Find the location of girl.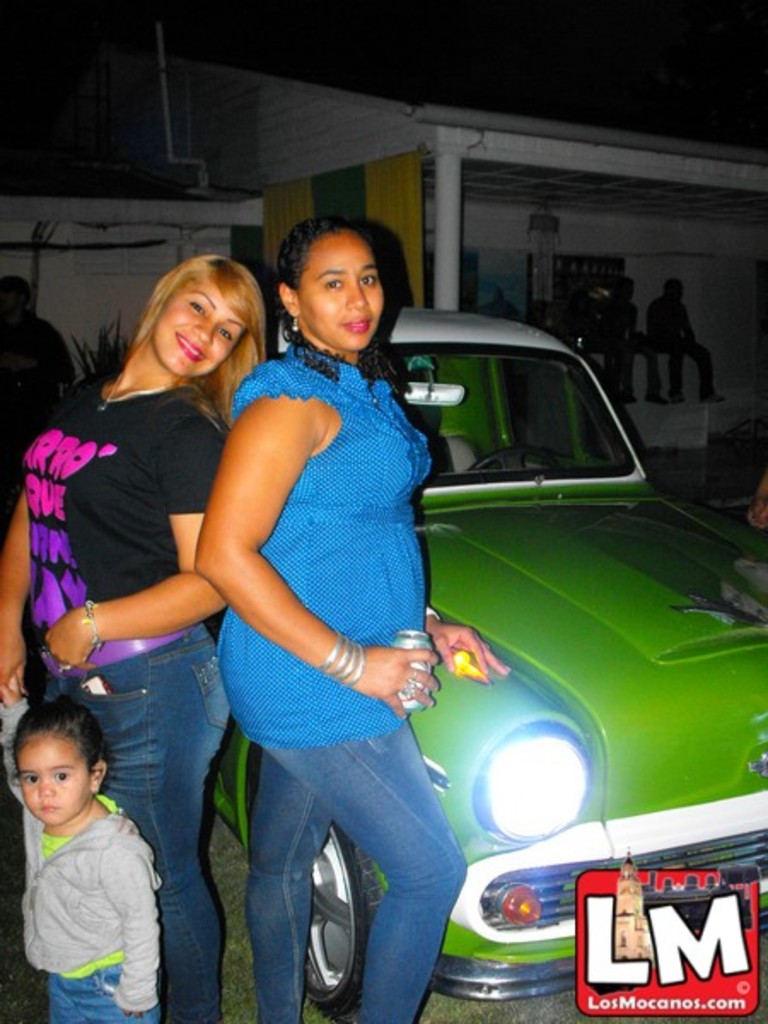
Location: (0,683,162,1022).
